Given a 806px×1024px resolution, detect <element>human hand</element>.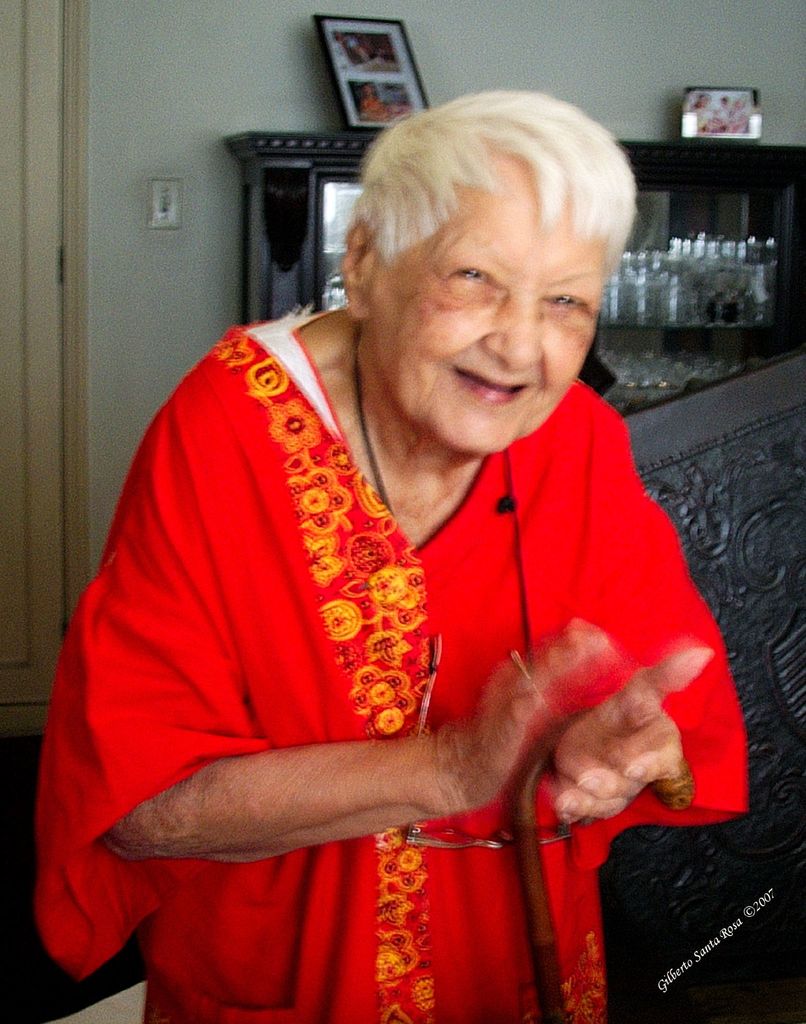
crop(451, 615, 612, 808).
